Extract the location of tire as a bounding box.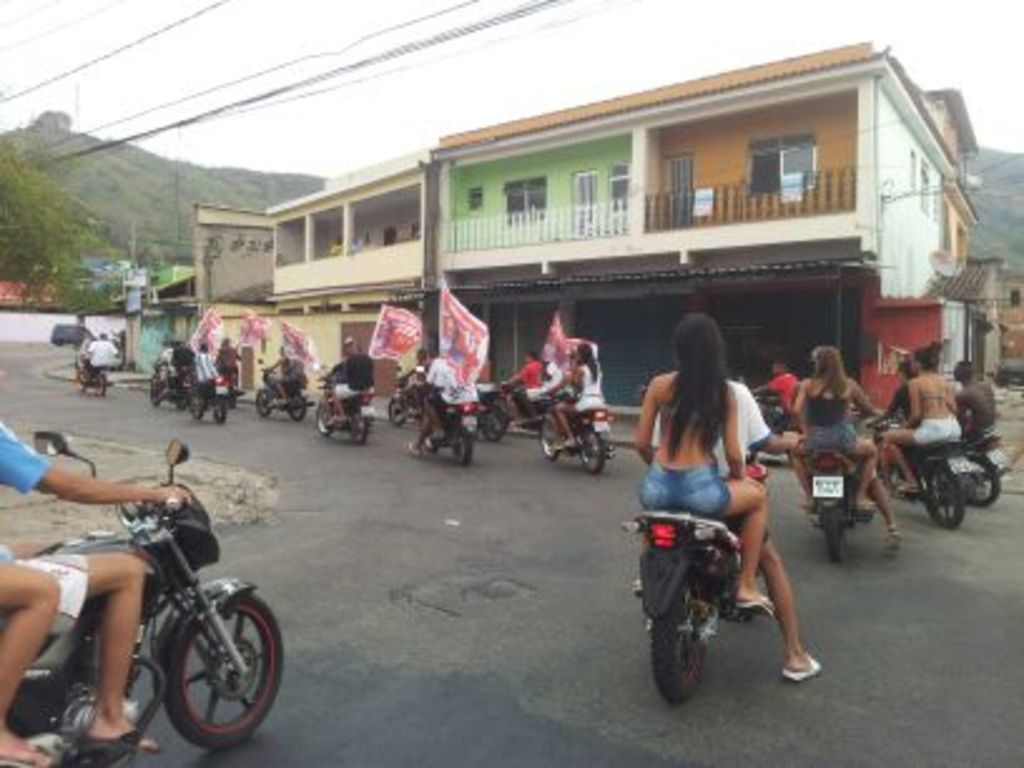
locate(93, 374, 108, 399).
